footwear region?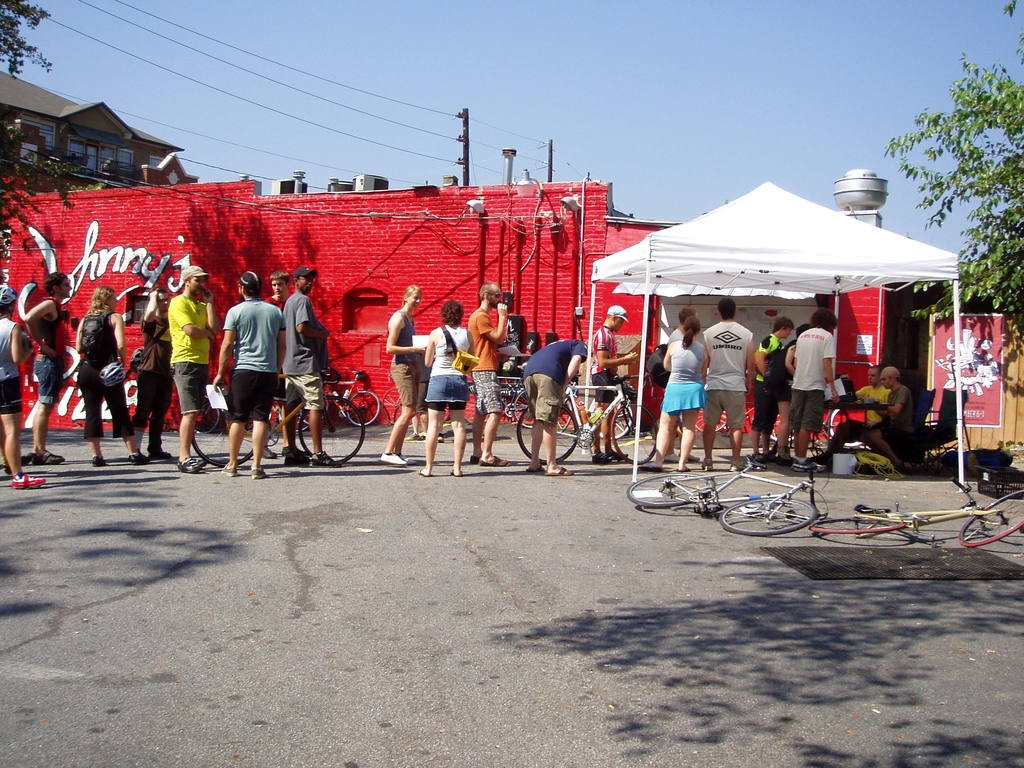
bbox=[381, 446, 407, 465]
